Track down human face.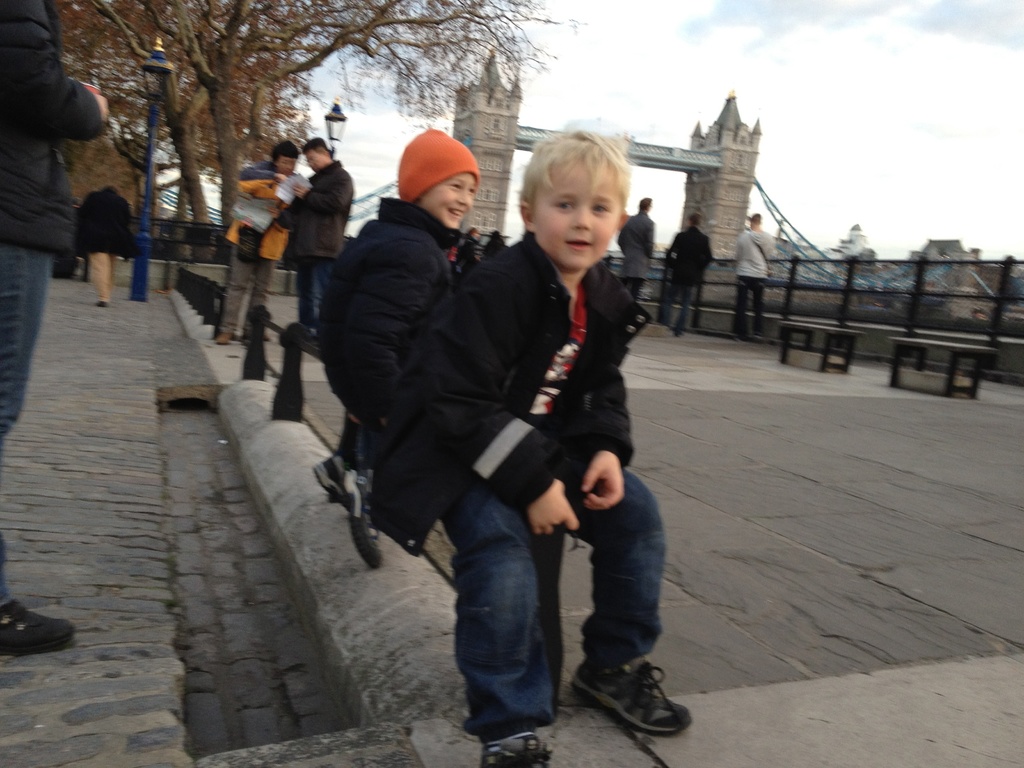
Tracked to crop(422, 169, 477, 227).
